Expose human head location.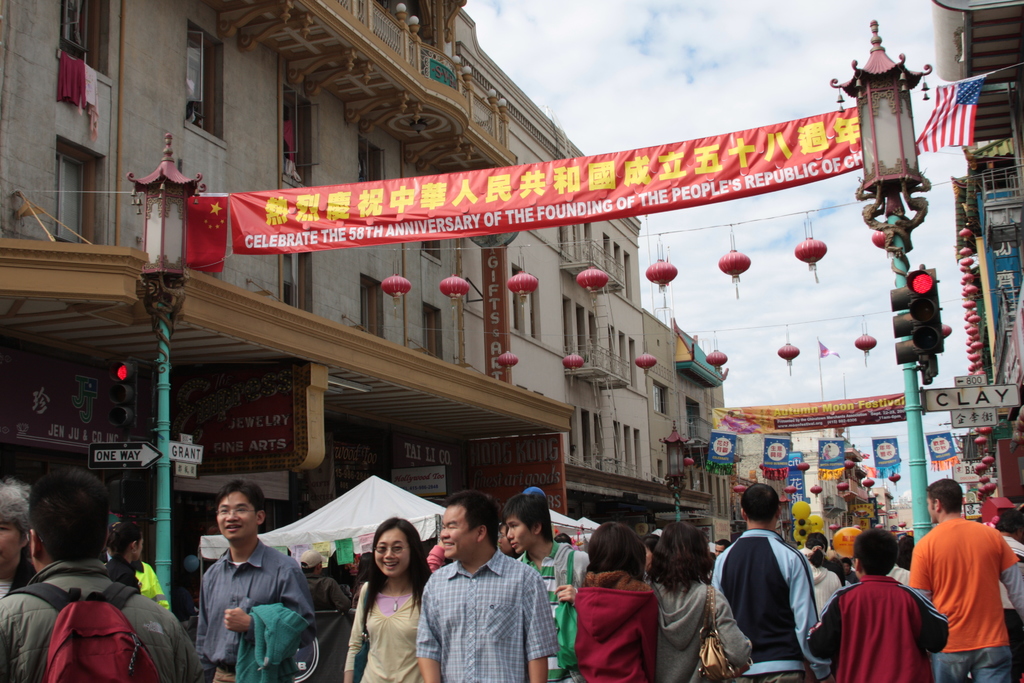
Exposed at 640, 533, 662, 573.
